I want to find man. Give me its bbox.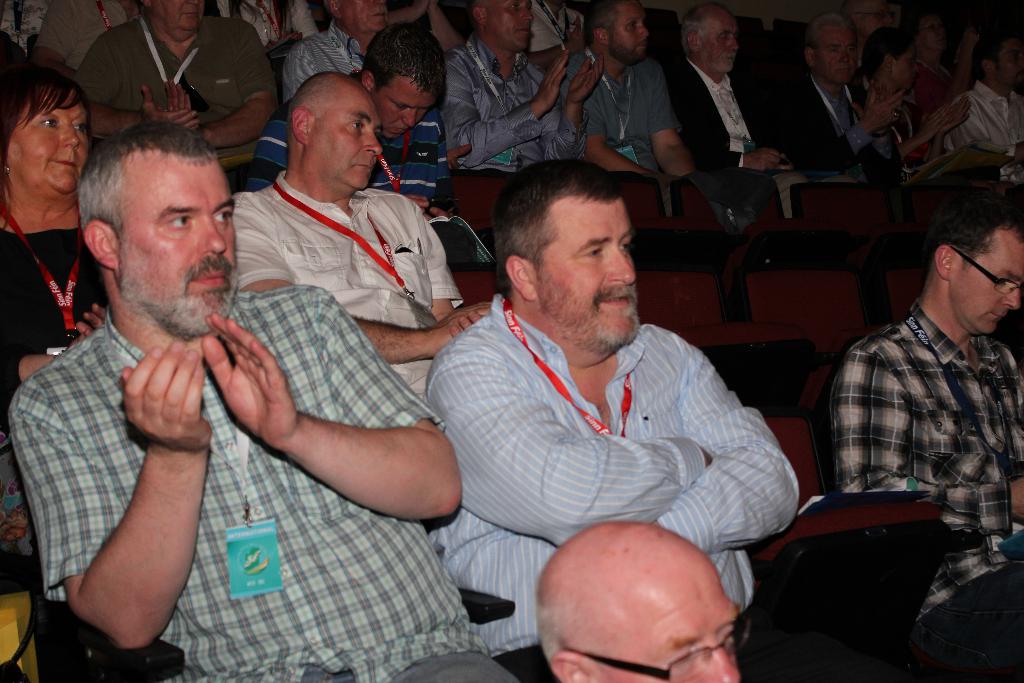
952, 31, 1023, 183.
